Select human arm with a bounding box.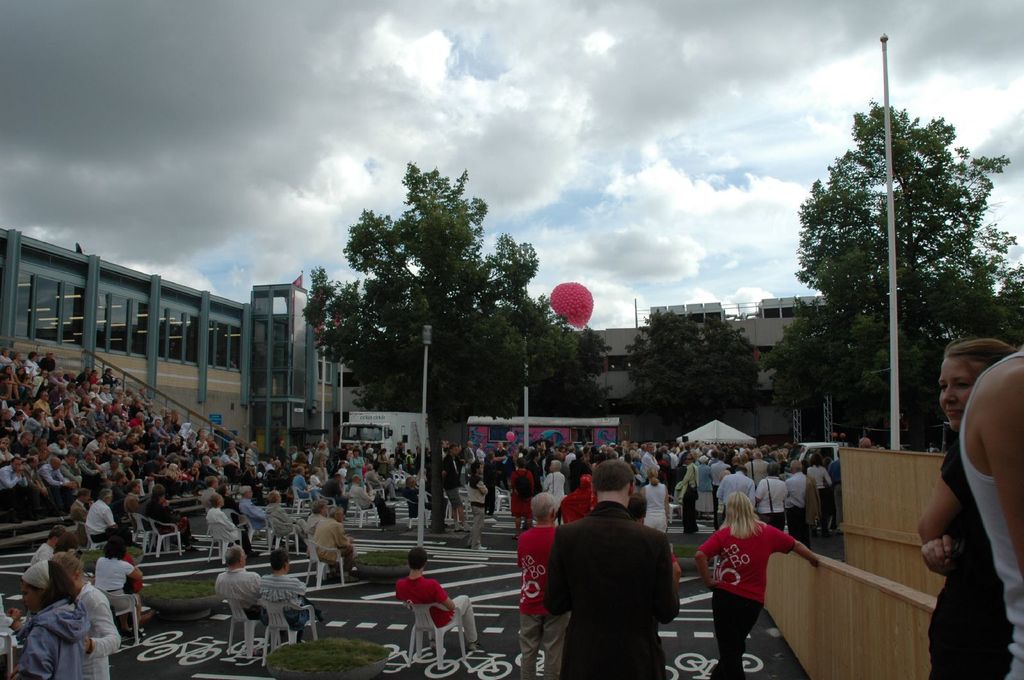
x1=540, y1=528, x2=569, y2=617.
